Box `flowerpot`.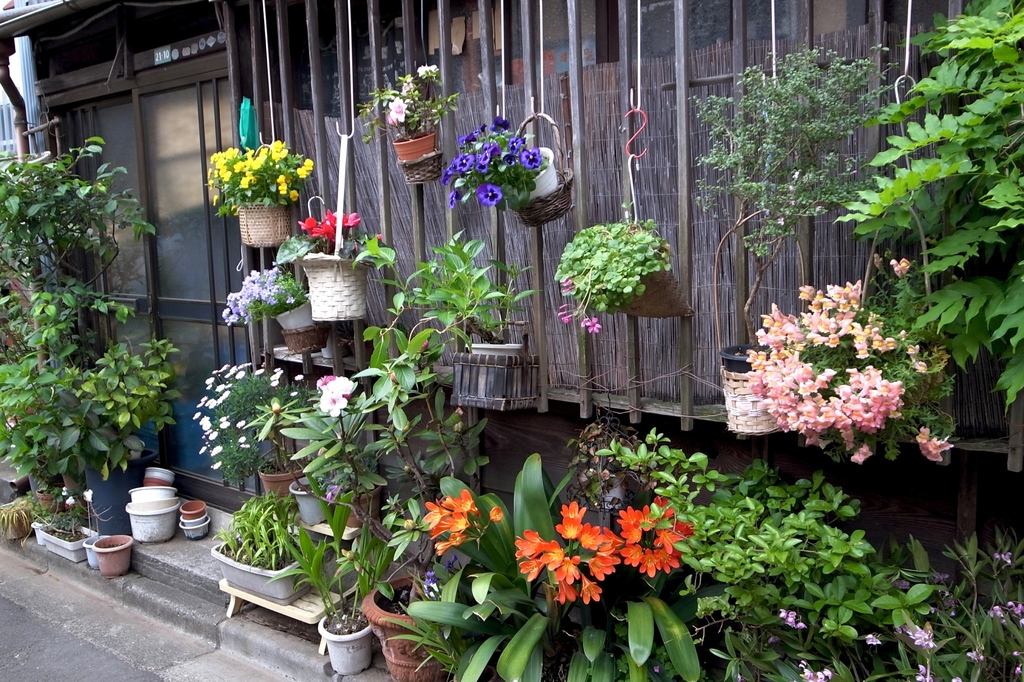
Rect(358, 571, 455, 681).
